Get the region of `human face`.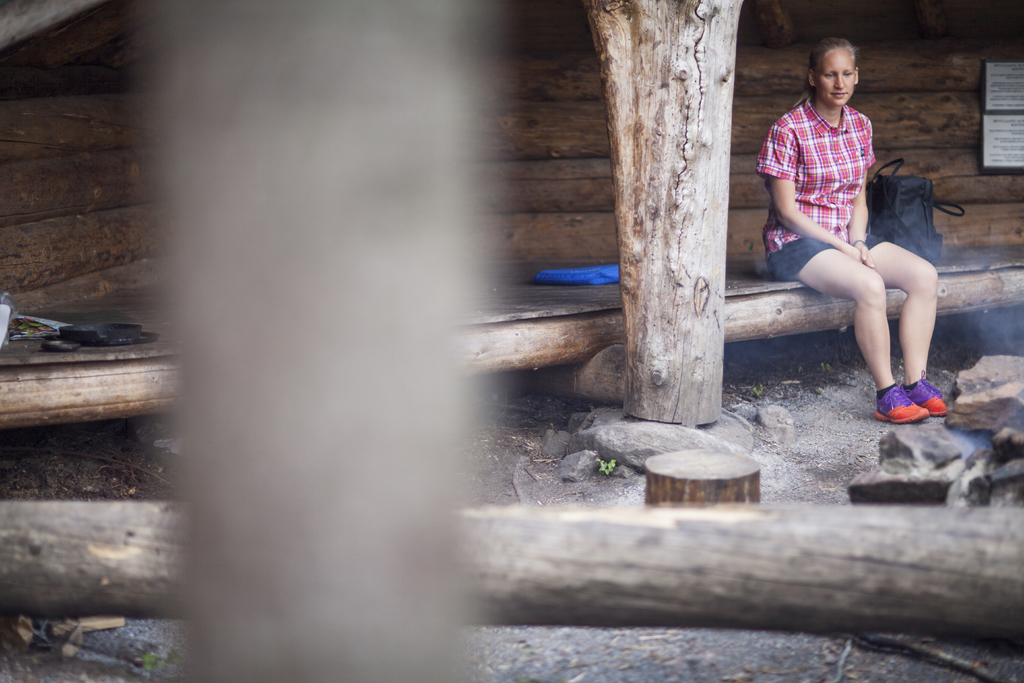
bbox=(815, 55, 854, 104).
